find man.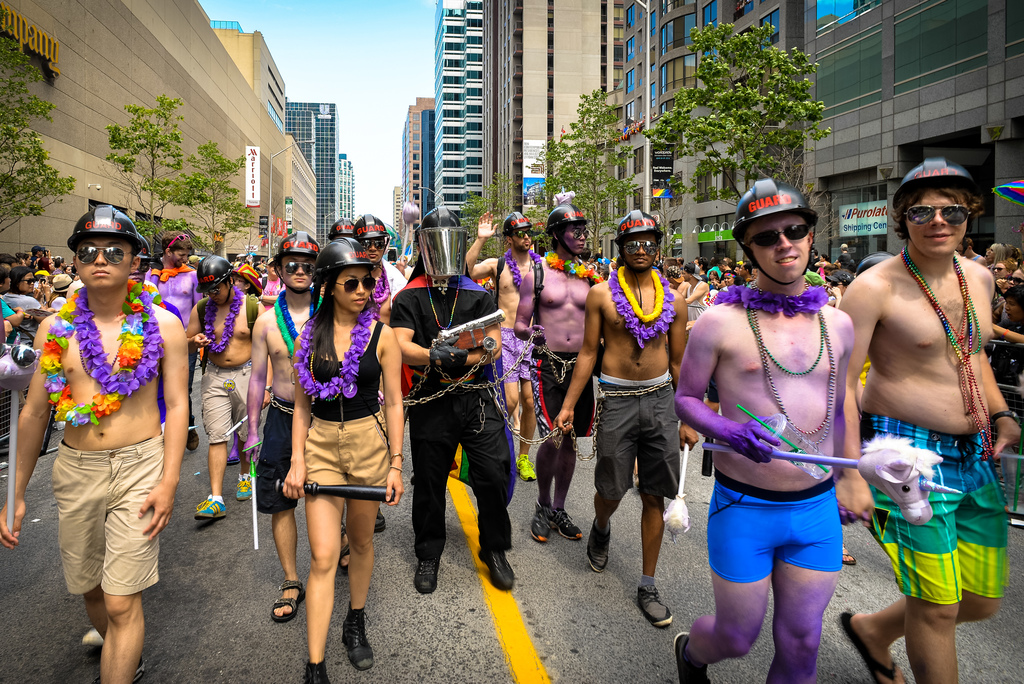
(left=0, top=204, right=190, bottom=683).
